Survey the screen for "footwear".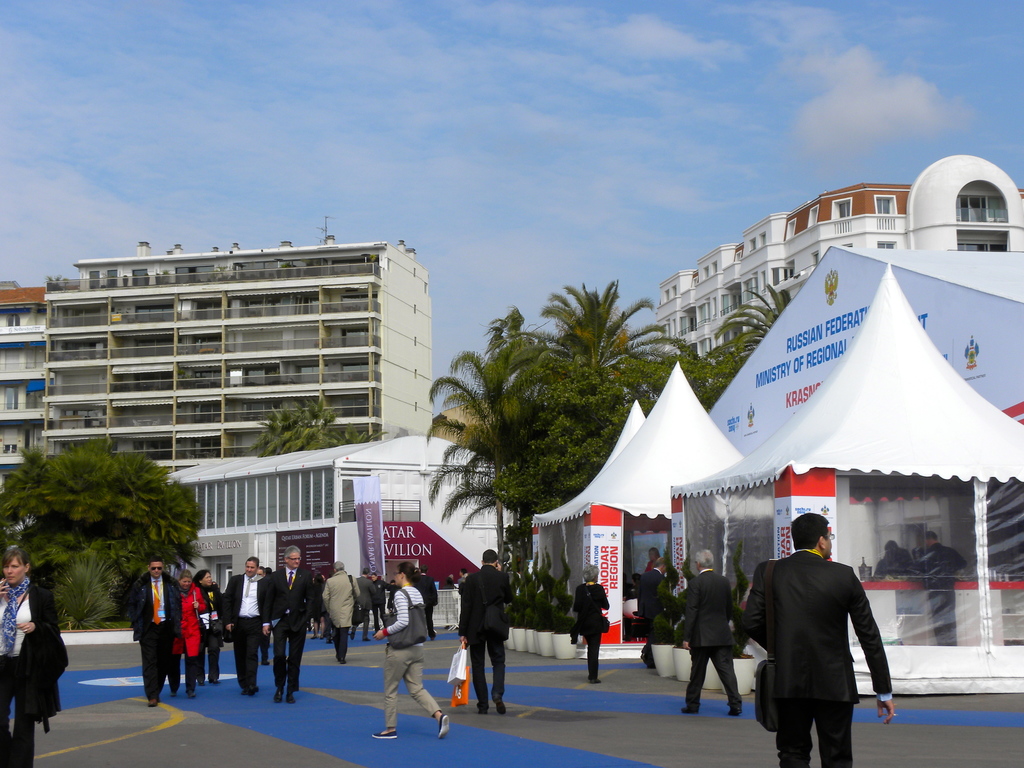
Survey found: (x1=435, y1=710, x2=450, y2=740).
